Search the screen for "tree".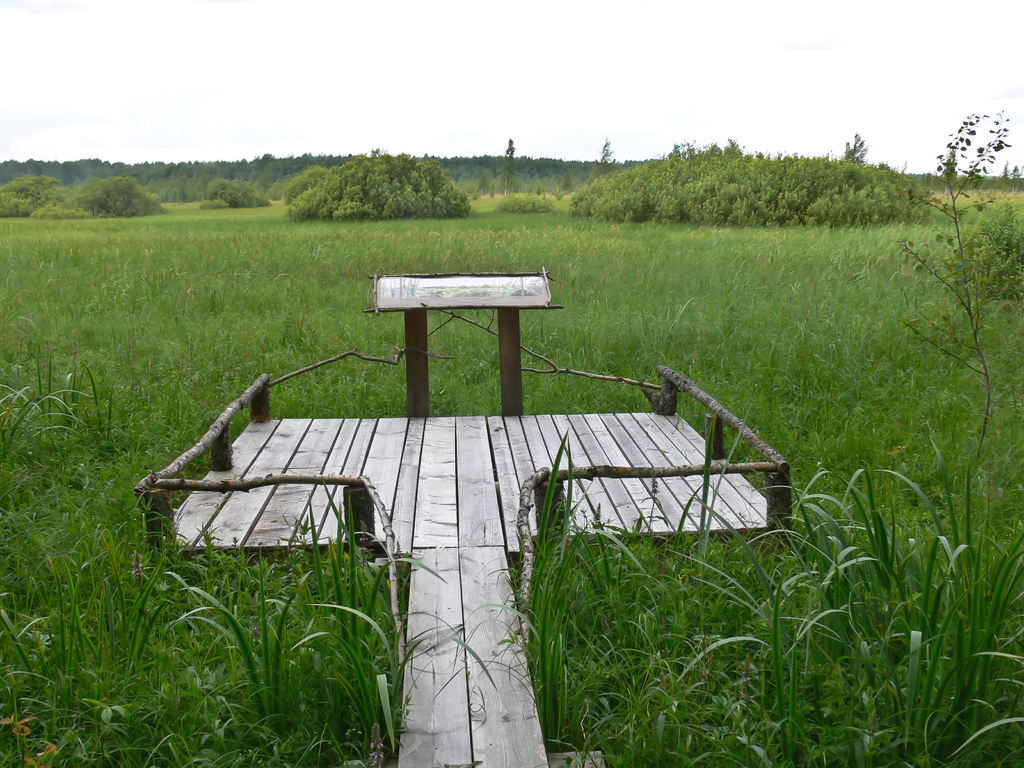
Found at 76 167 170 224.
